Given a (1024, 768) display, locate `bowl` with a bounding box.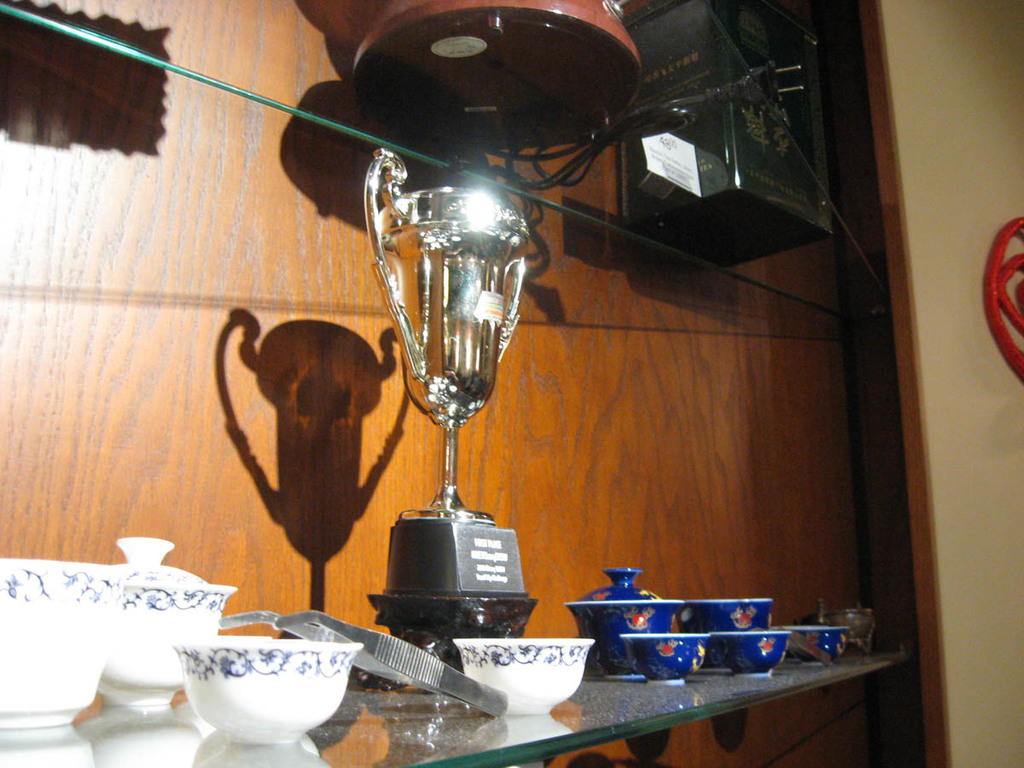
Located: 685:599:771:666.
